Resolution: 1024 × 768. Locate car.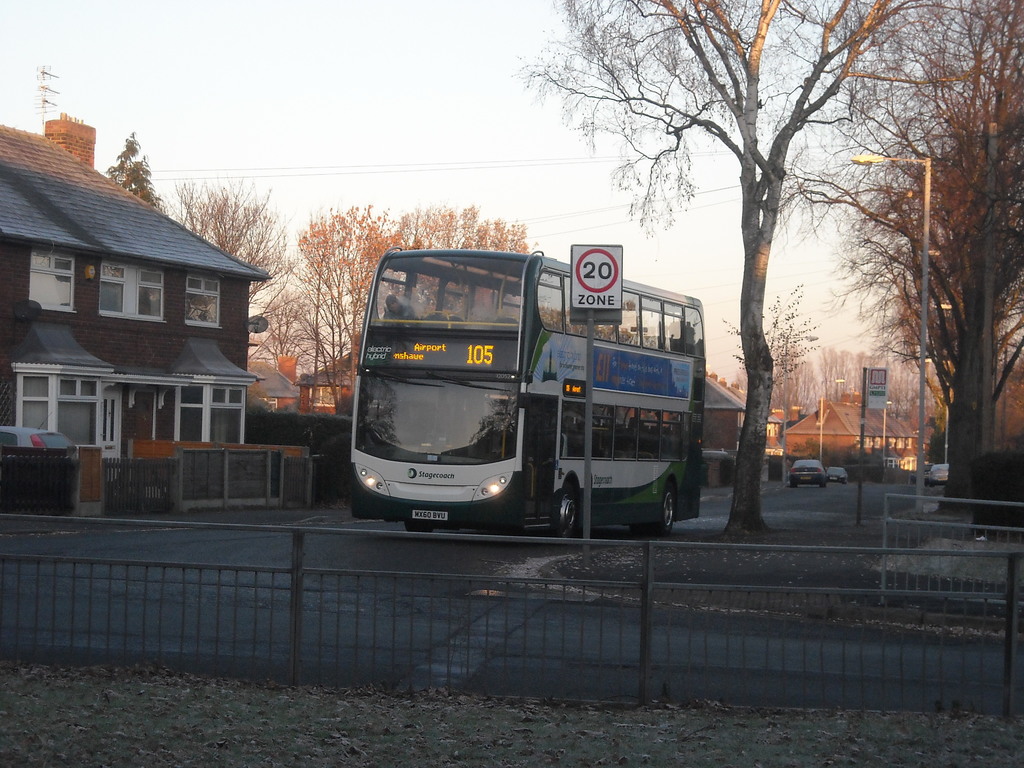
Rect(909, 464, 932, 486).
